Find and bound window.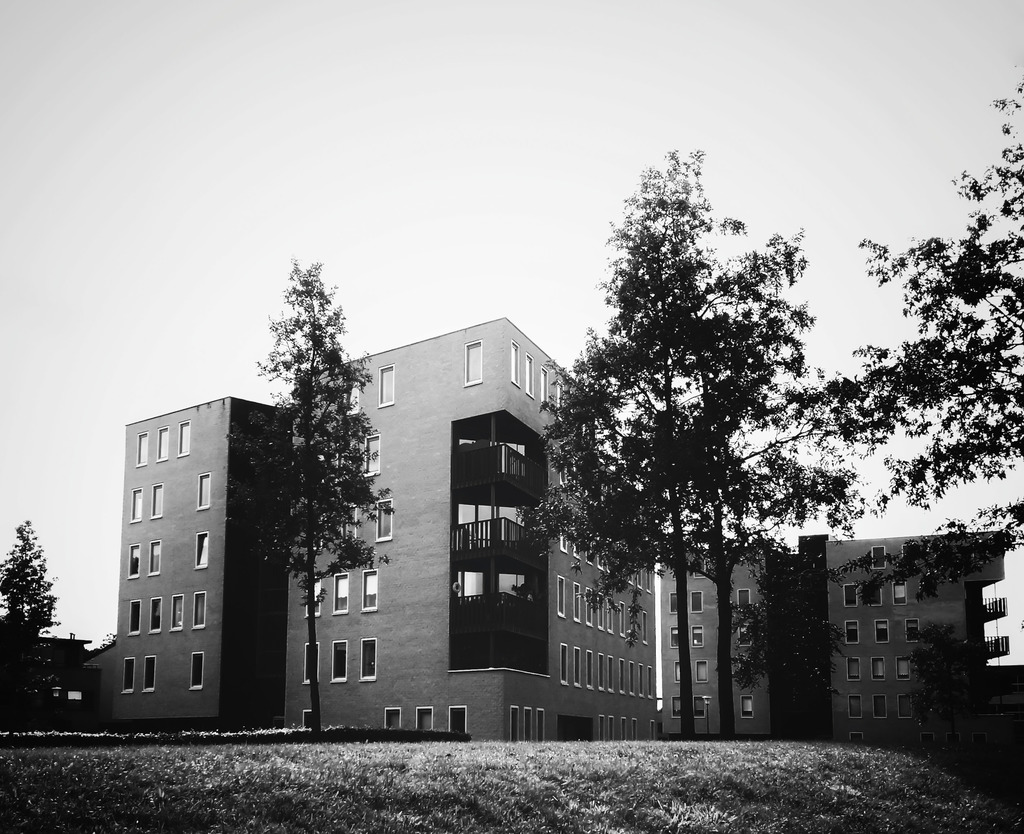
Bound: (left=900, top=692, right=913, bottom=716).
